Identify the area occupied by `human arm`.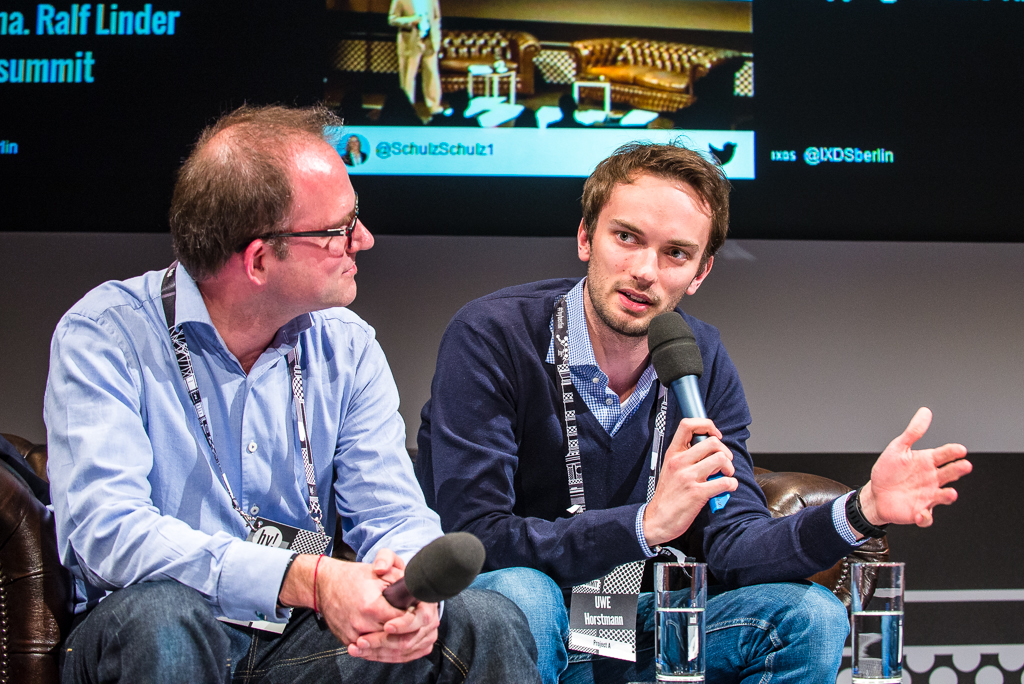
Area: (332, 304, 457, 667).
